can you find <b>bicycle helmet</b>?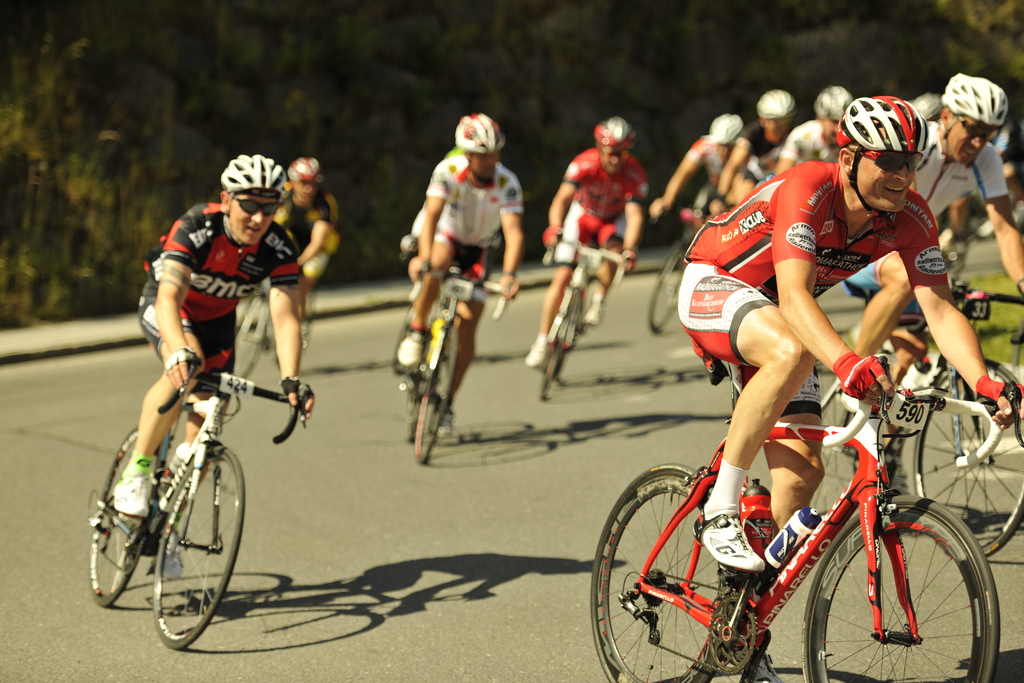
Yes, bounding box: <bbox>602, 119, 634, 149</bbox>.
